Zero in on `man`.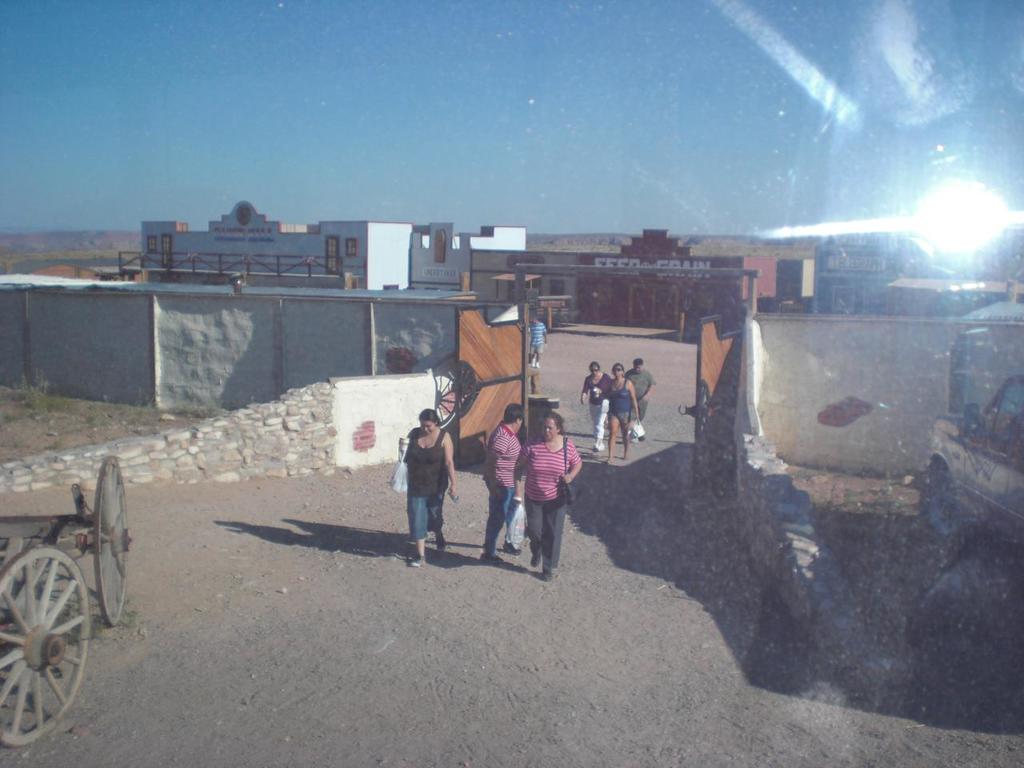
Zeroed in: 622:356:658:437.
